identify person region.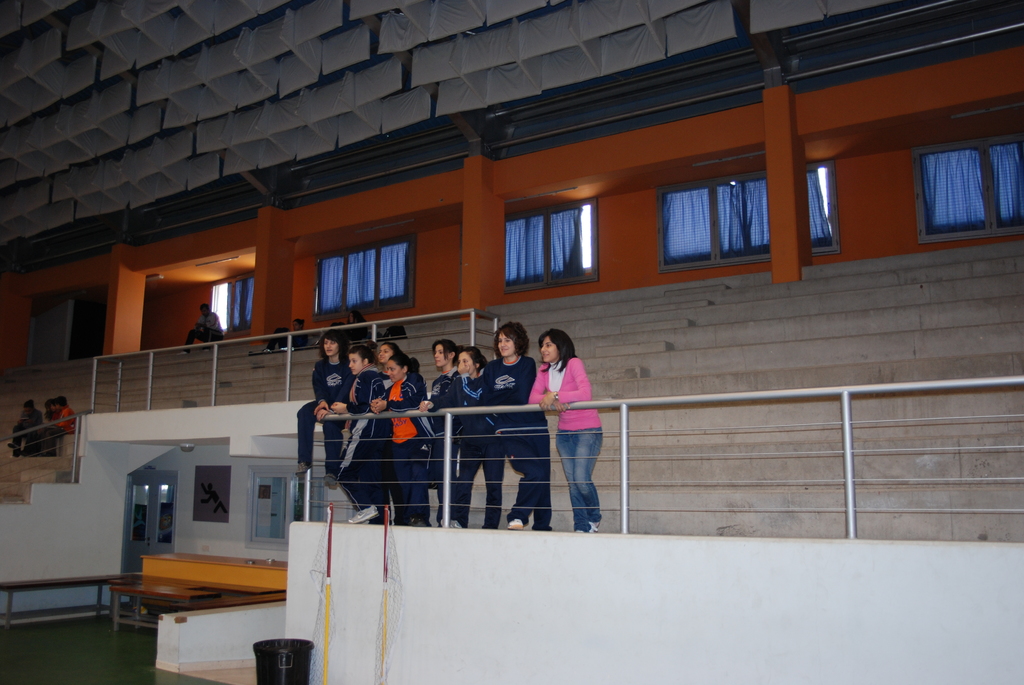
Region: 371/351/427/527.
